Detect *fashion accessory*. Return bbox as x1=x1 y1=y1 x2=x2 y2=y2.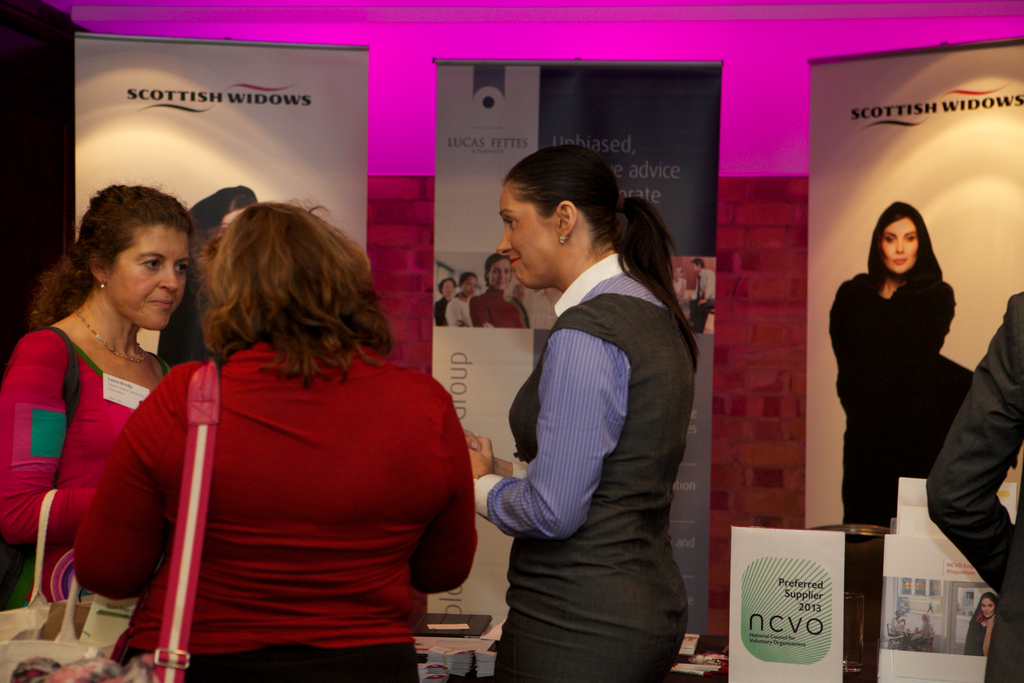
x1=73 y1=304 x2=147 y2=366.
